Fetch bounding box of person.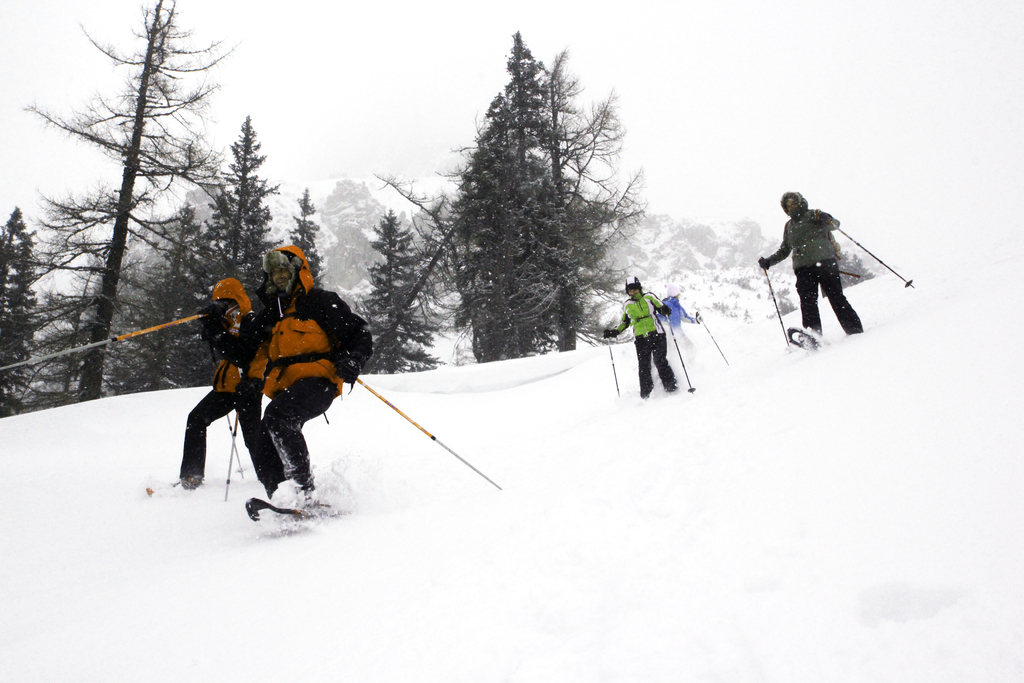
Bbox: locate(248, 250, 381, 522).
